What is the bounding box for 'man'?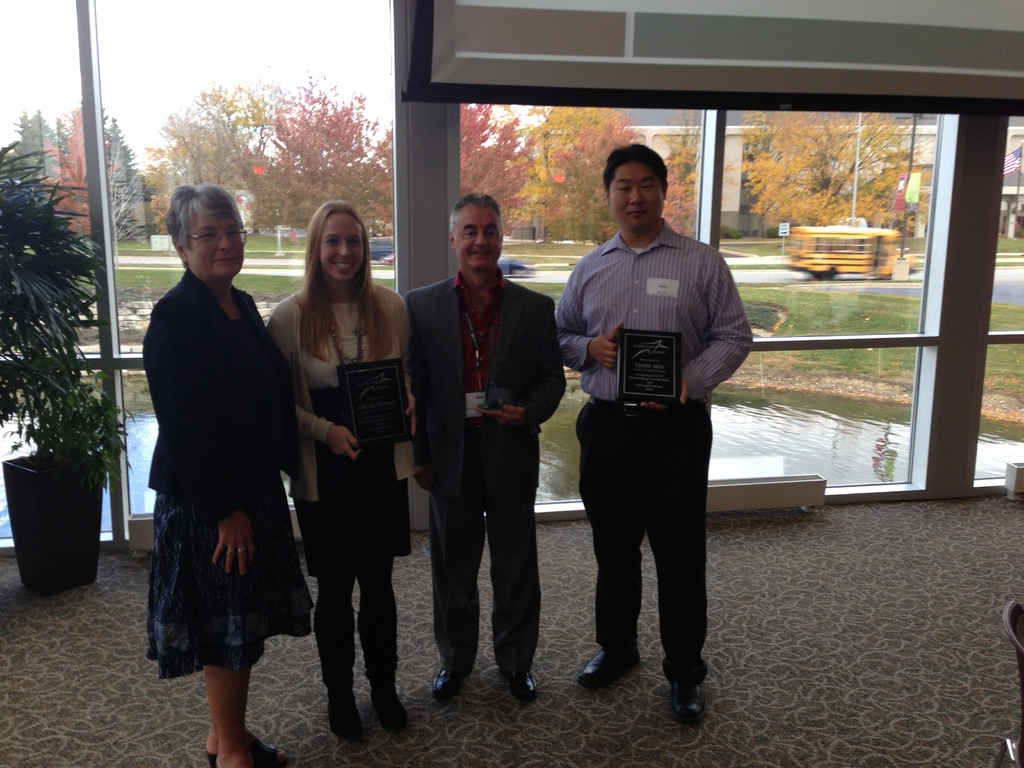
crop(392, 204, 568, 692).
